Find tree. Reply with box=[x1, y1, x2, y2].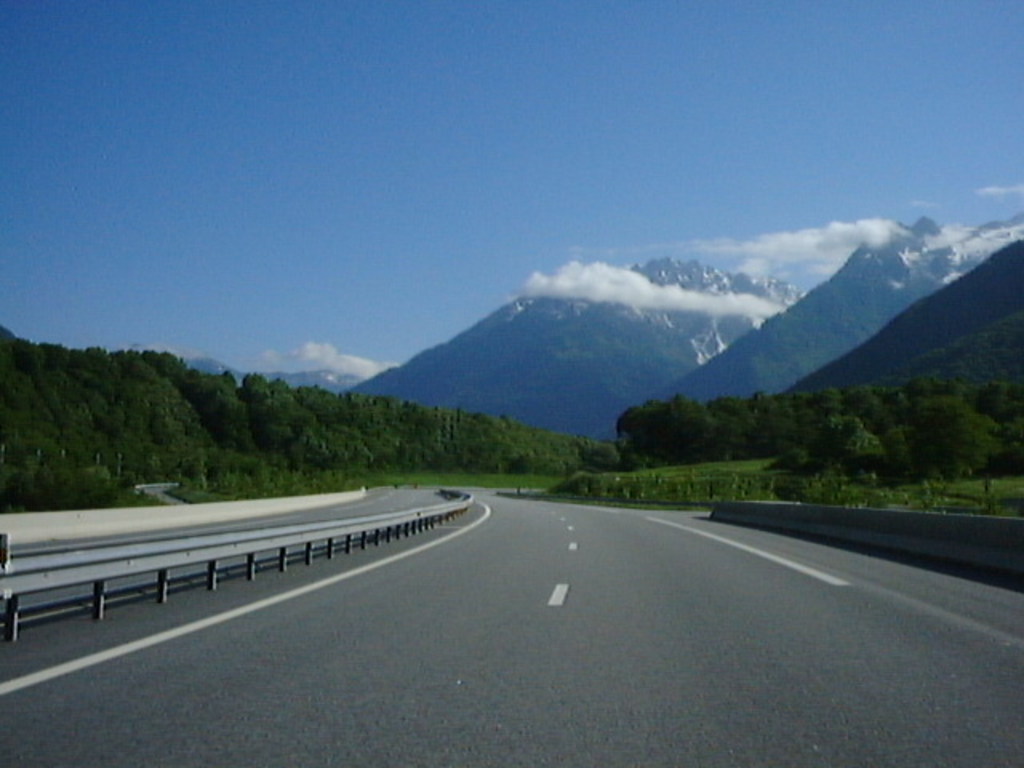
box=[614, 378, 1022, 509].
